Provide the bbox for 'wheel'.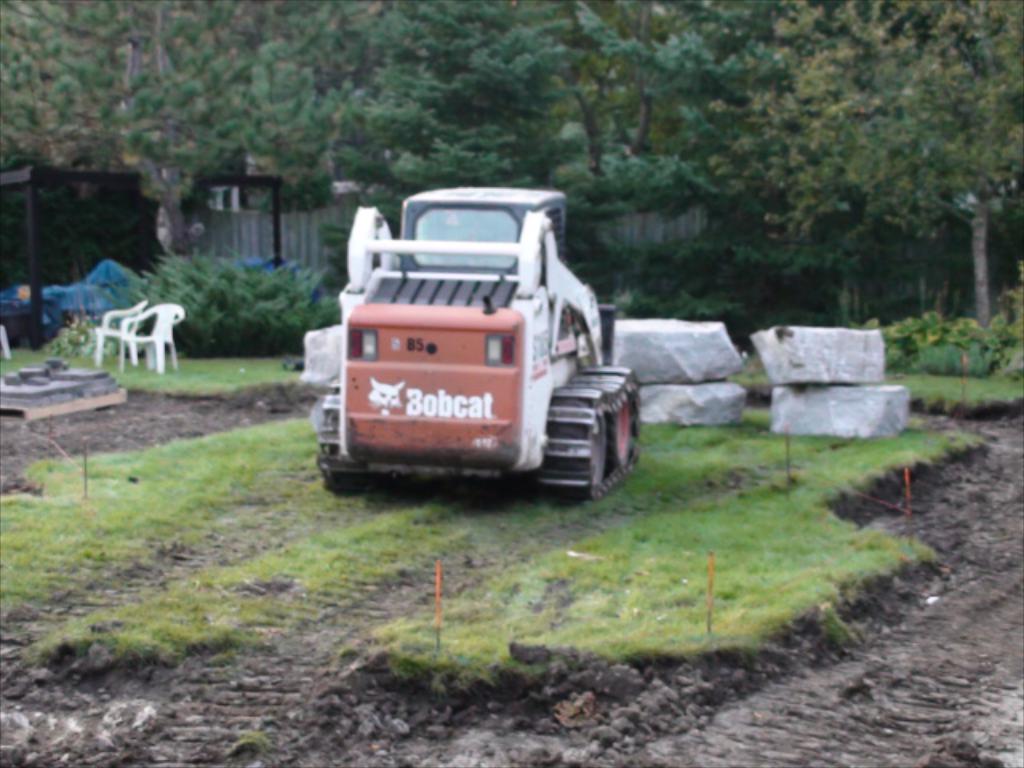
(610, 397, 630, 466).
